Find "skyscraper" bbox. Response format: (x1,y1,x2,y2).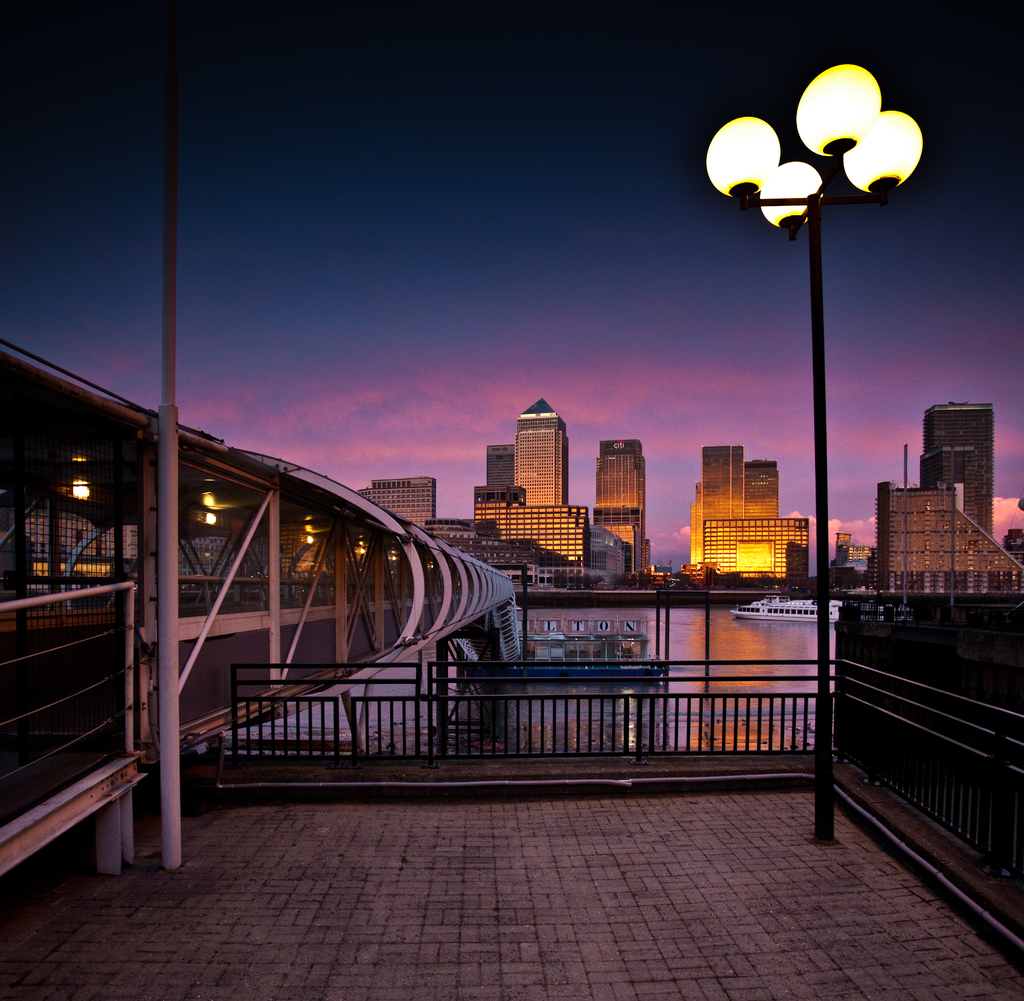
(687,478,707,567).
